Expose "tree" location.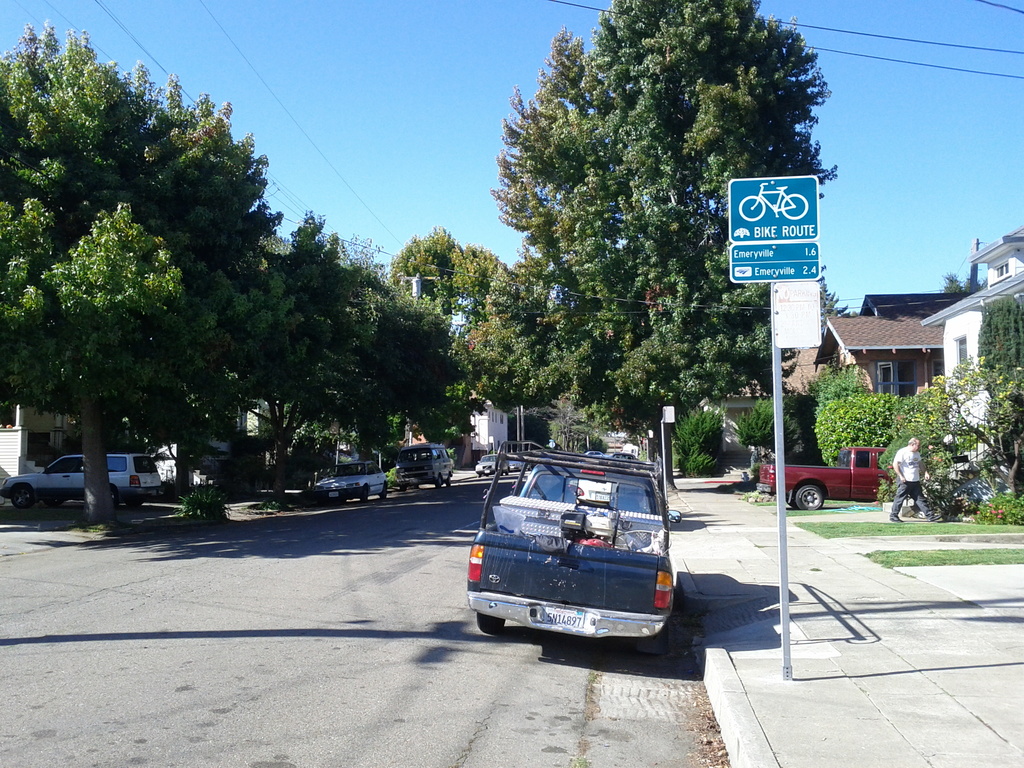
Exposed at pyautogui.locateOnScreen(466, 19, 837, 419).
